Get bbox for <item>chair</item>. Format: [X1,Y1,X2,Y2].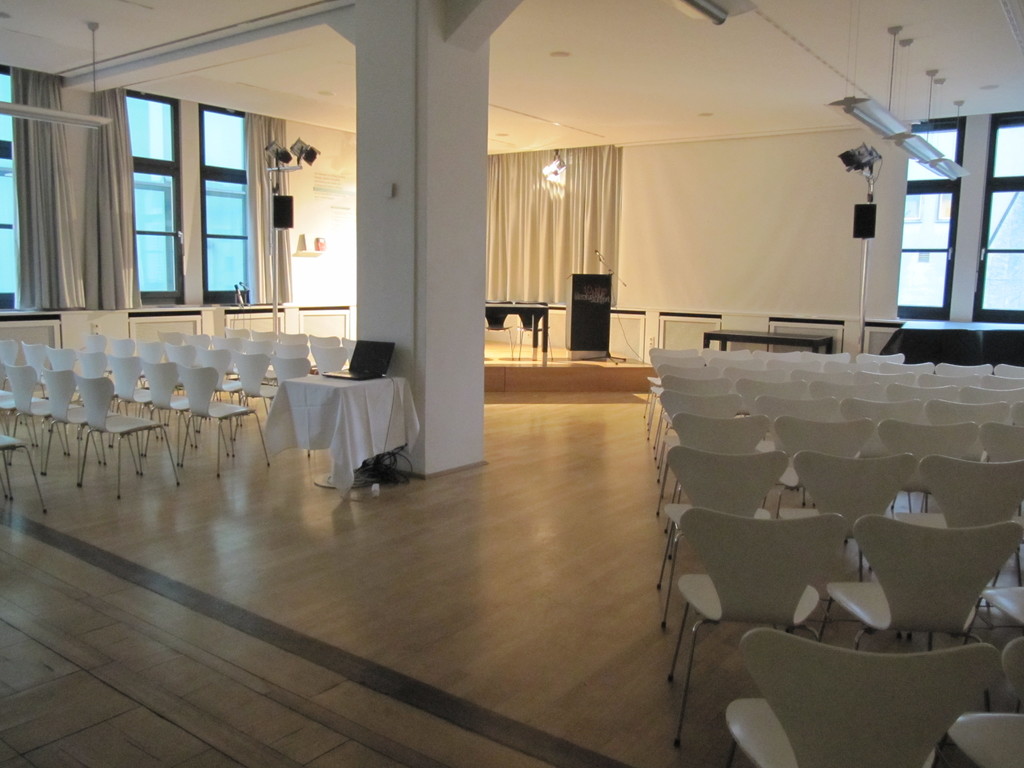
[308,347,354,376].
